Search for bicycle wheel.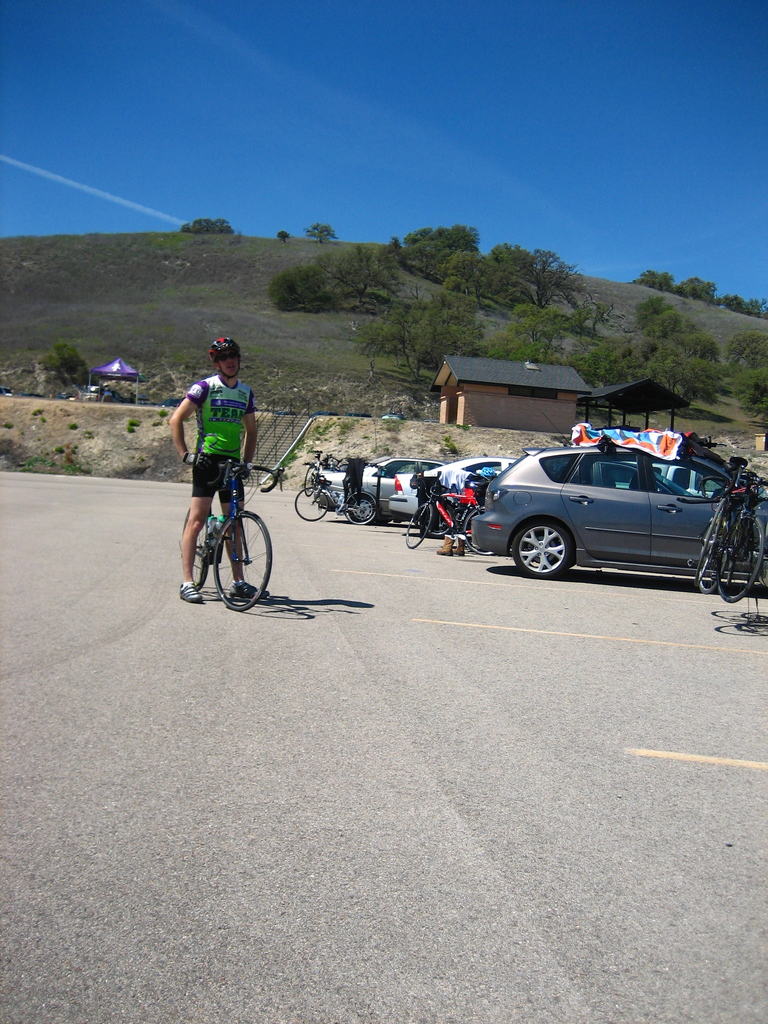
Found at (x1=211, y1=511, x2=271, y2=614).
